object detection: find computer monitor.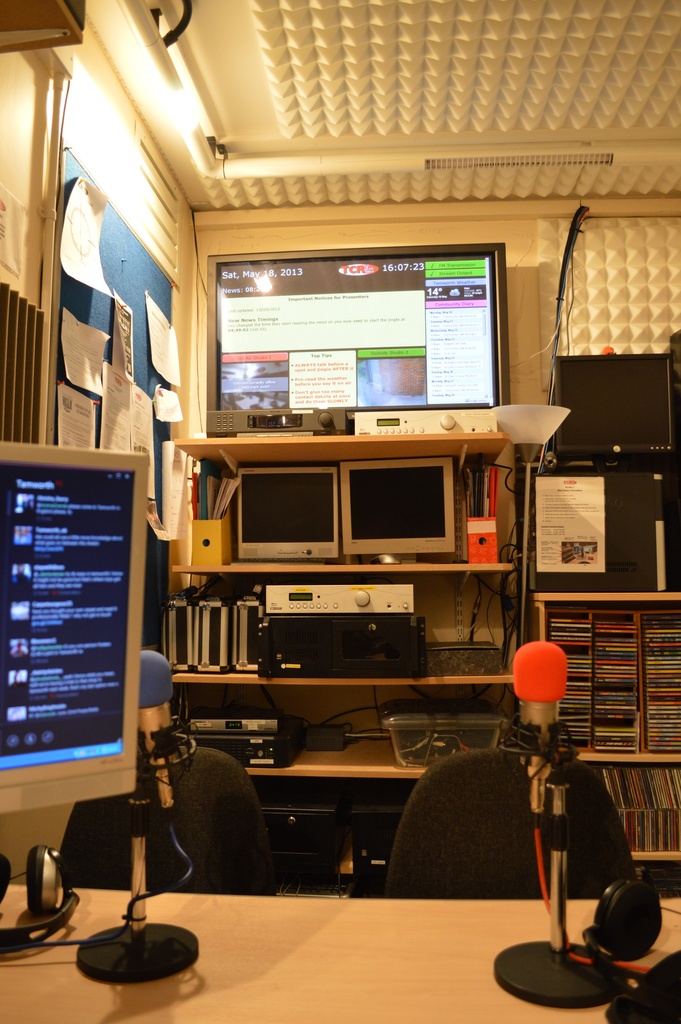
226/469/341/559.
